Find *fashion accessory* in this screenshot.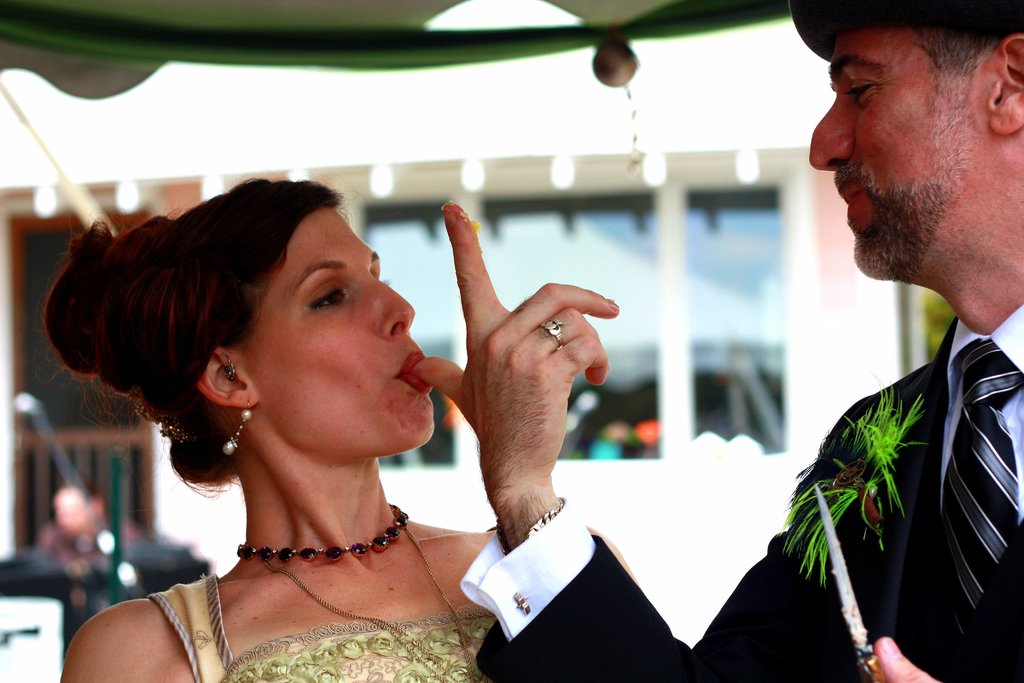
The bounding box for *fashion accessory* is [240,498,412,559].
